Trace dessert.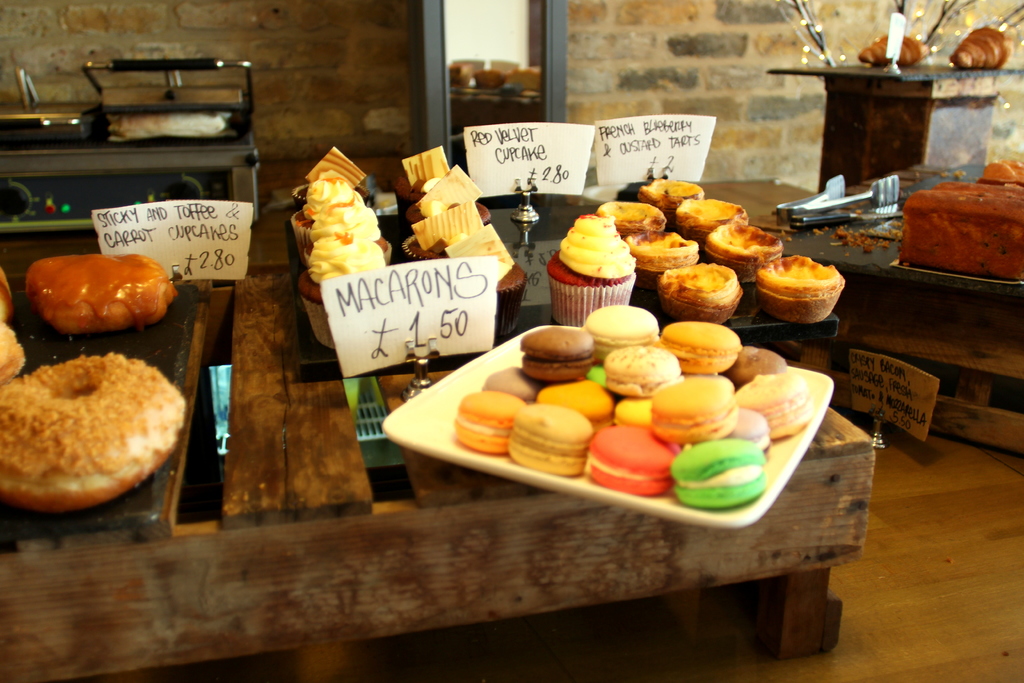
Traced to (x1=753, y1=256, x2=845, y2=320).
